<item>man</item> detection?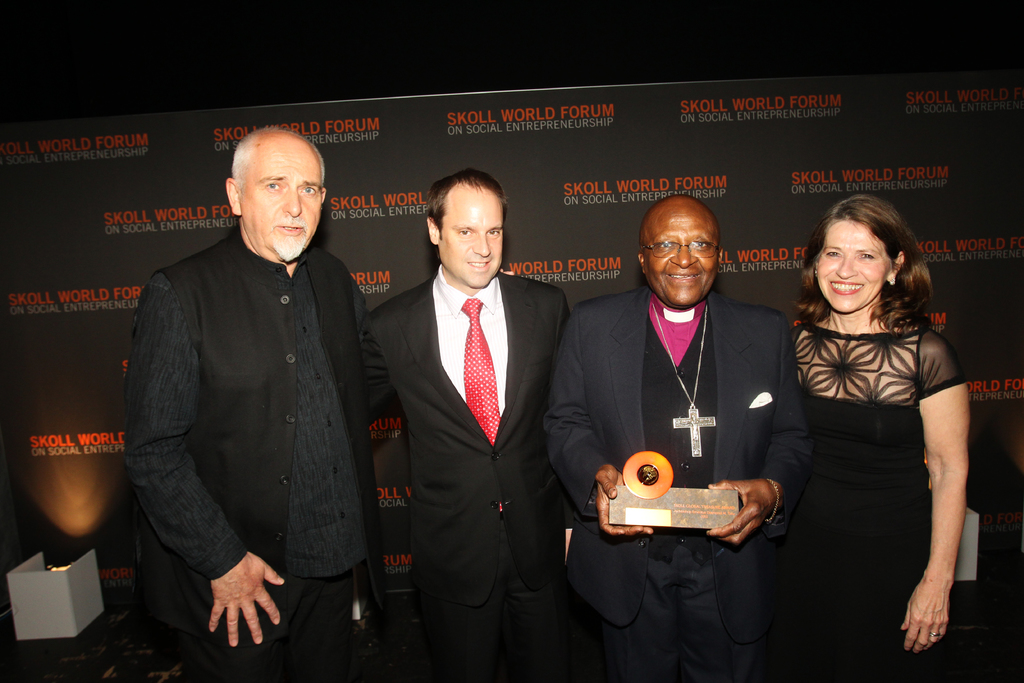
(356,169,570,682)
